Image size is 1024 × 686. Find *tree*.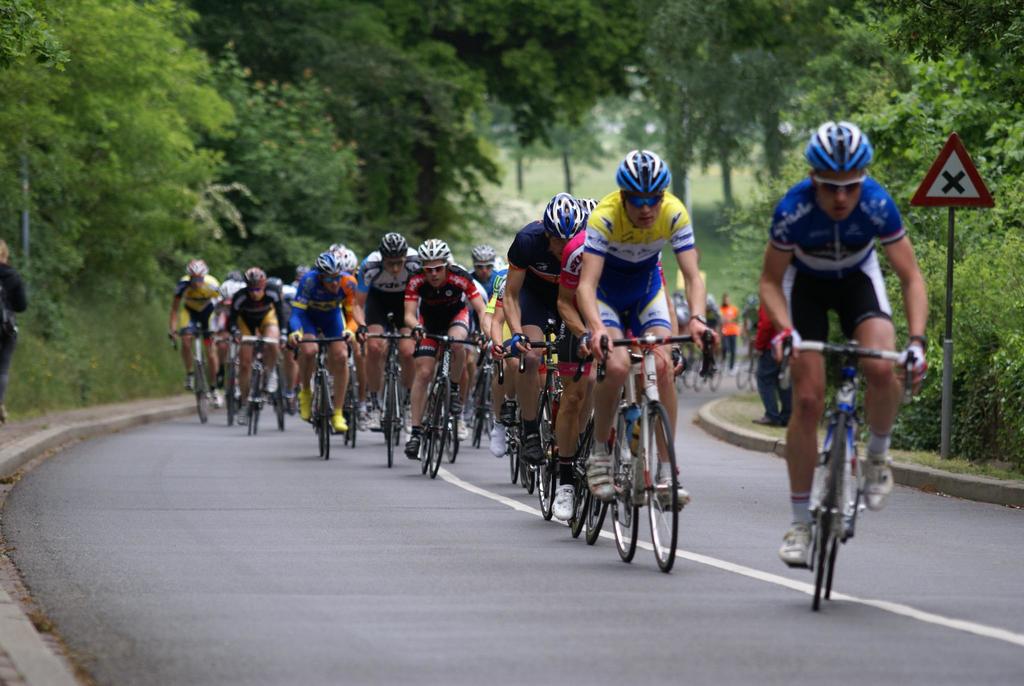
select_region(243, 0, 509, 224).
